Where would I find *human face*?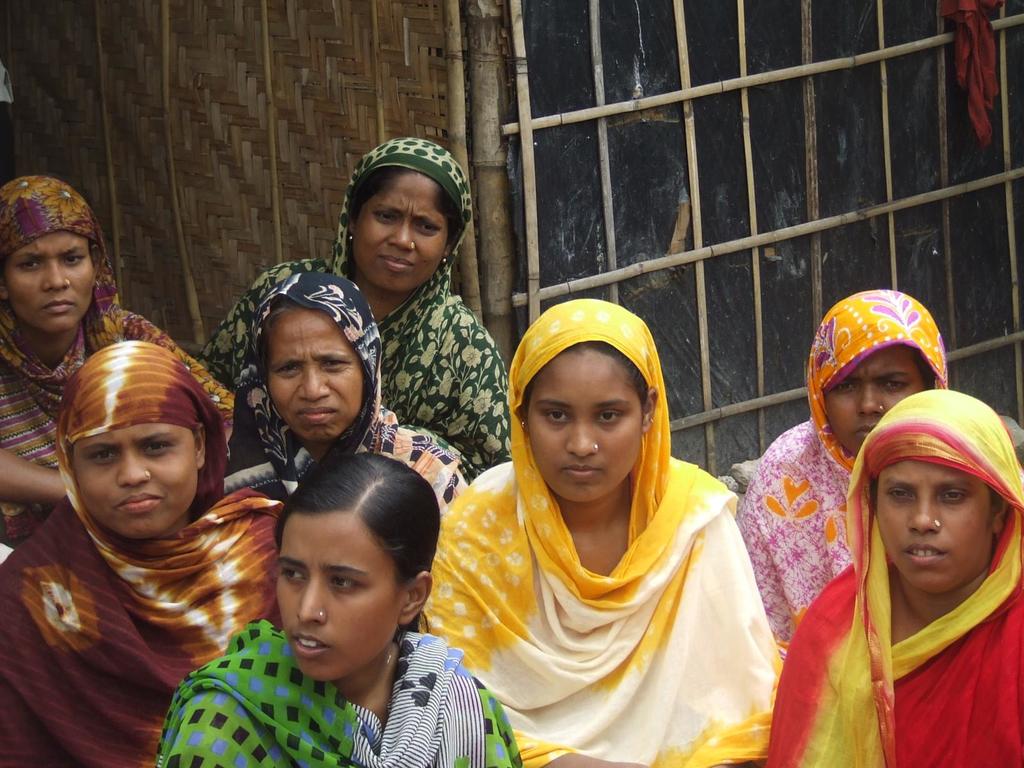
At pyautogui.locateOnScreen(269, 309, 360, 443).
